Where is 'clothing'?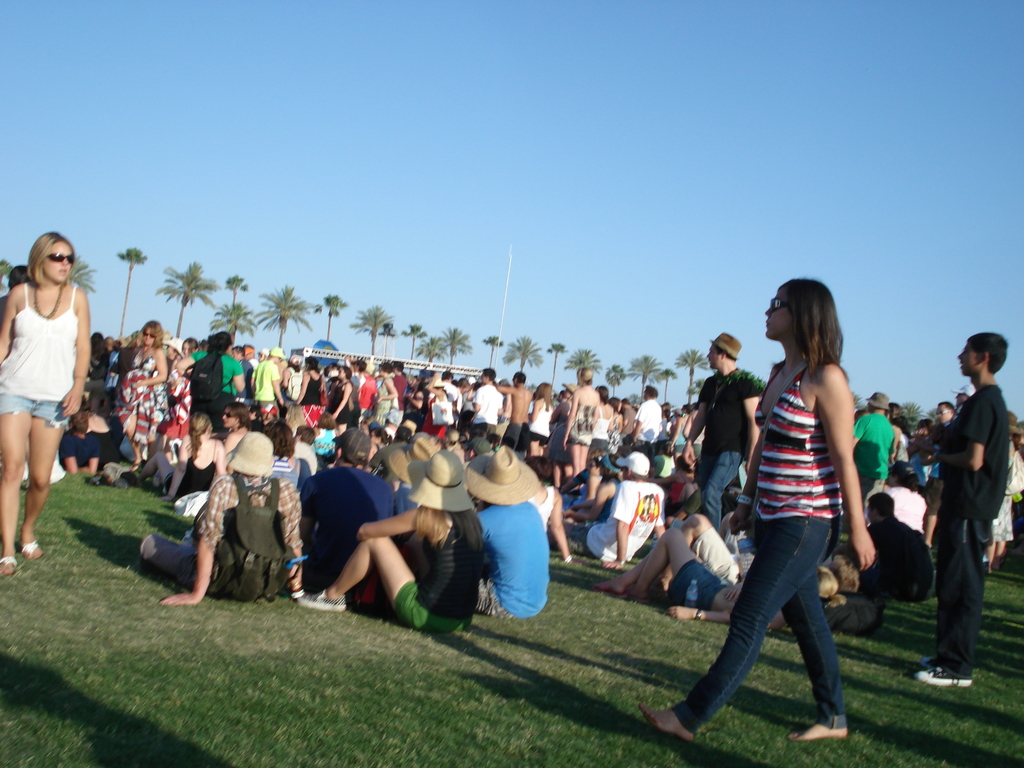
detection(302, 375, 322, 433).
